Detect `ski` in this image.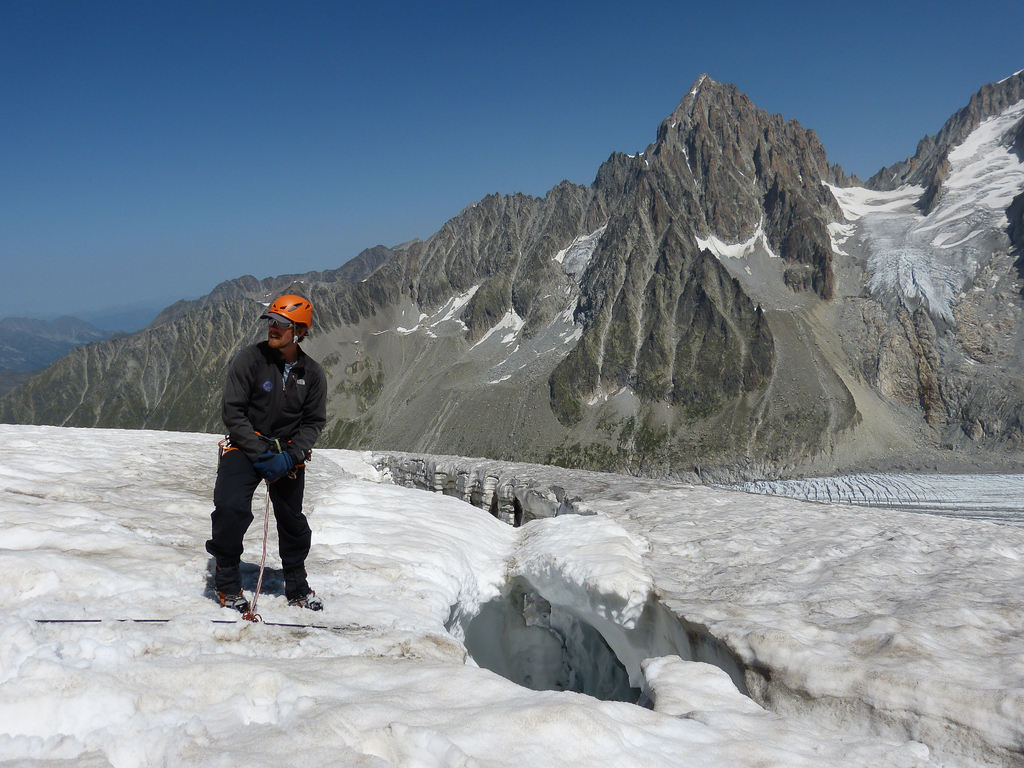
Detection: {"left": 203, "top": 550, "right": 263, "bottom": 630}.
